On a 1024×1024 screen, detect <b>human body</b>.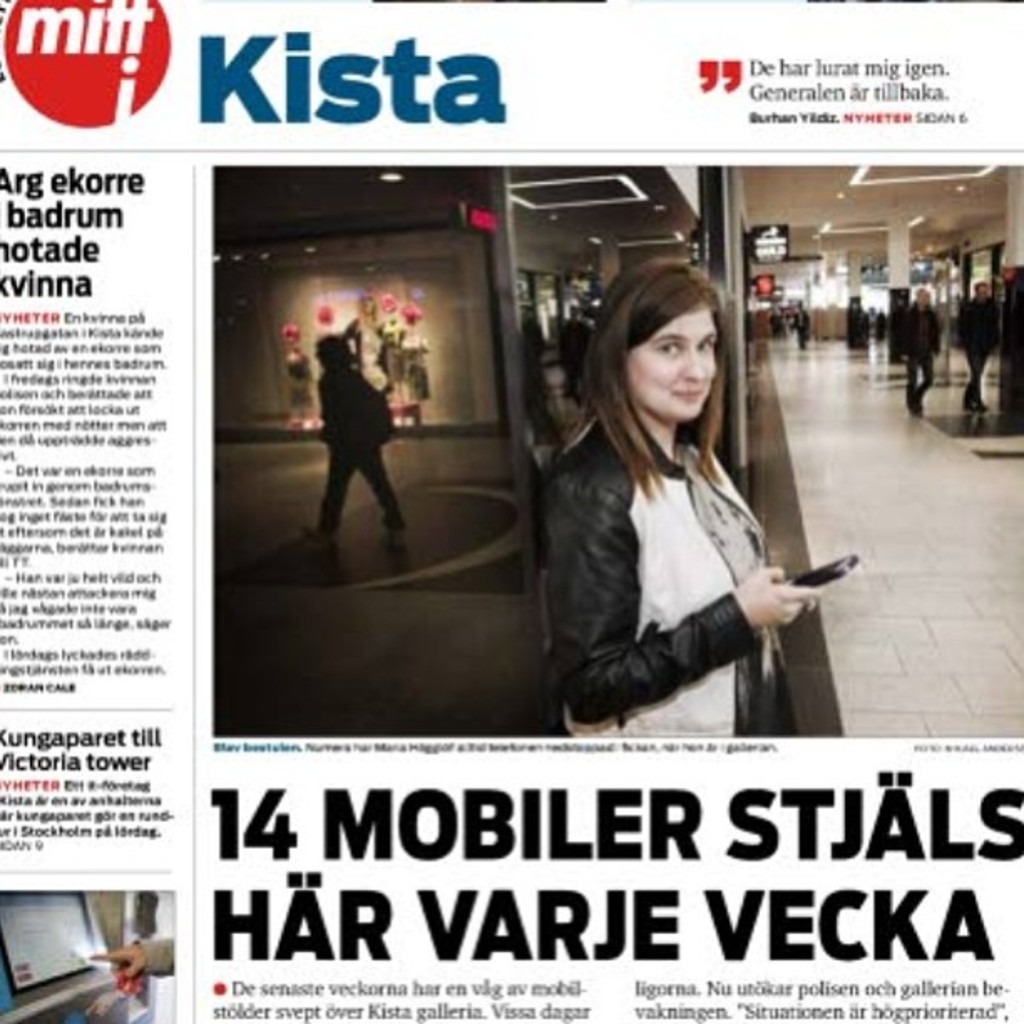
crop(308, 363, 407, 549).
